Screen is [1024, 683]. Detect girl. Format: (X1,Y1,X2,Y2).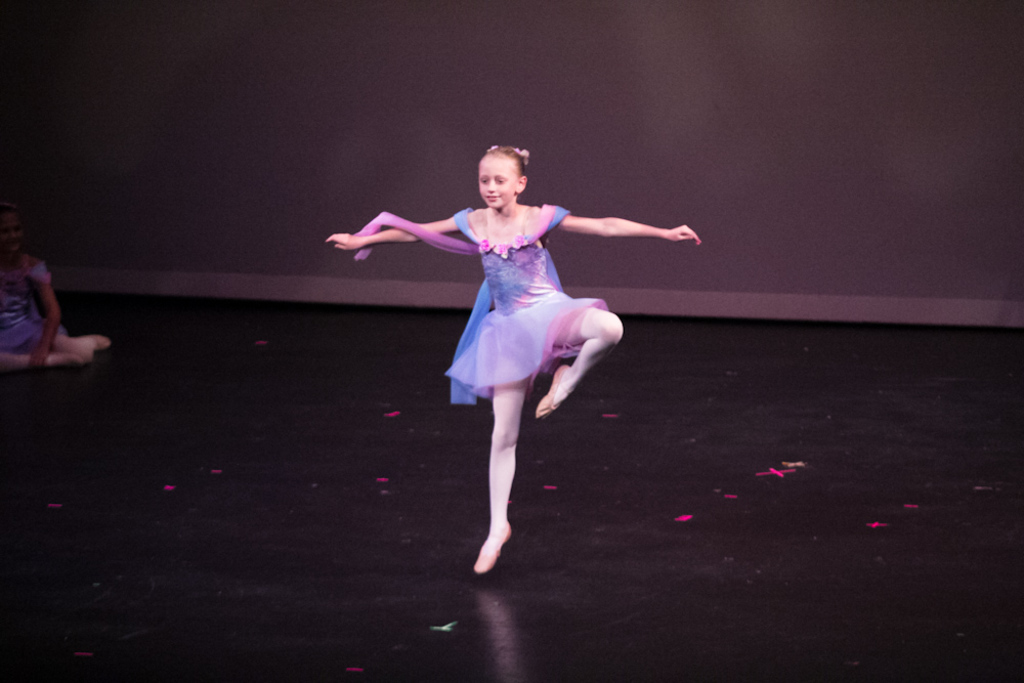
(329,144,702,573).
